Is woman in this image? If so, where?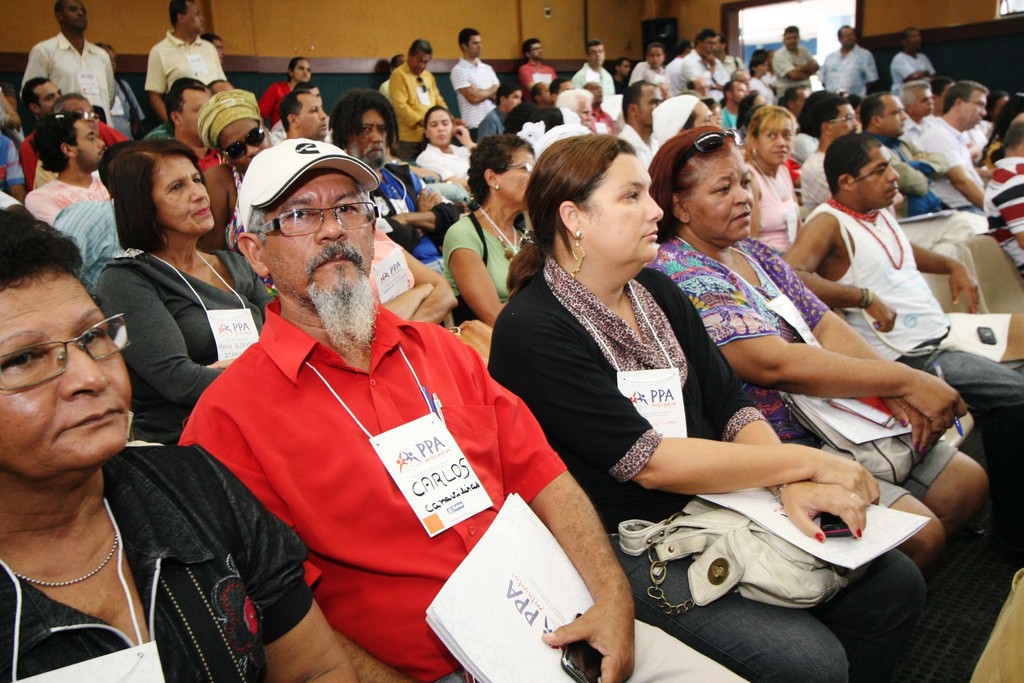
Yes, at [left=0, top=212, right=354, bottom=682].
